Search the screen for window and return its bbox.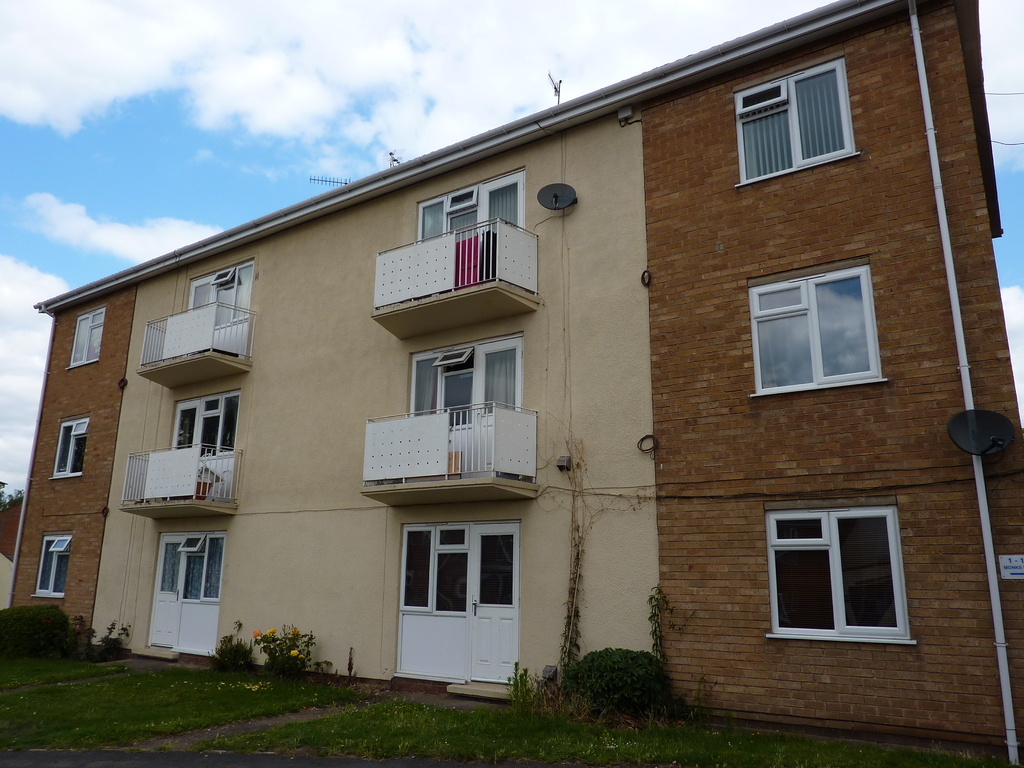
Found: {"x1": 159, "y1": 531, "x2": 223, "y2": 614}.
